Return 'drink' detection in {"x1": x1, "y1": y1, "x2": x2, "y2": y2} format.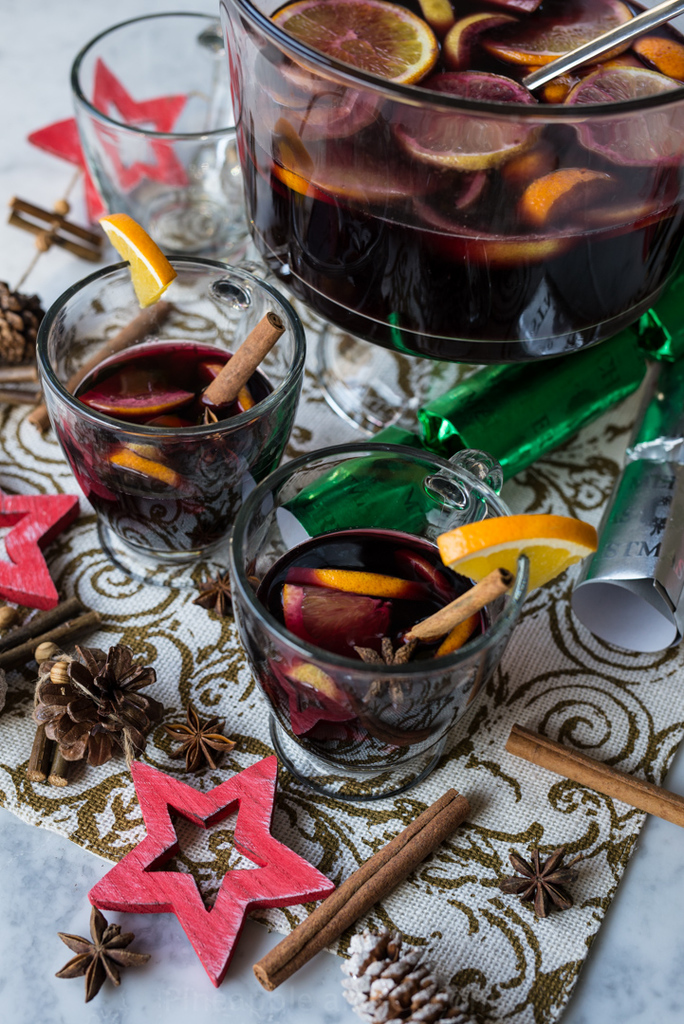
{"x1": 38, "y1": 257, "x2": 299, "y2": 574}.
